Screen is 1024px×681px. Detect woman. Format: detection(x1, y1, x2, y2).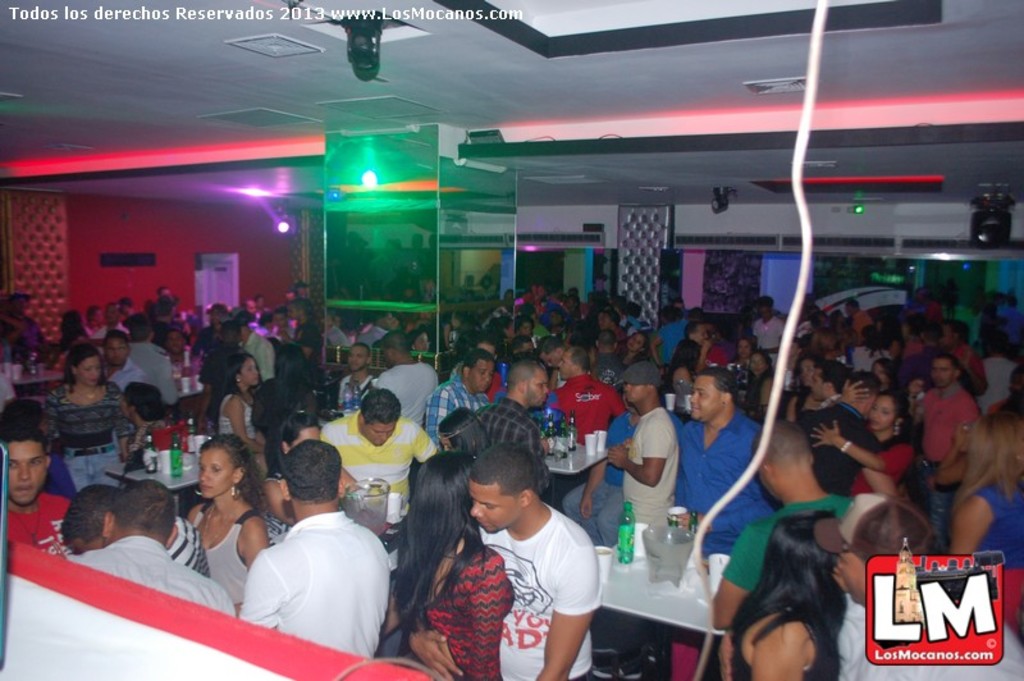
detection(438, 405, 489, 451).
